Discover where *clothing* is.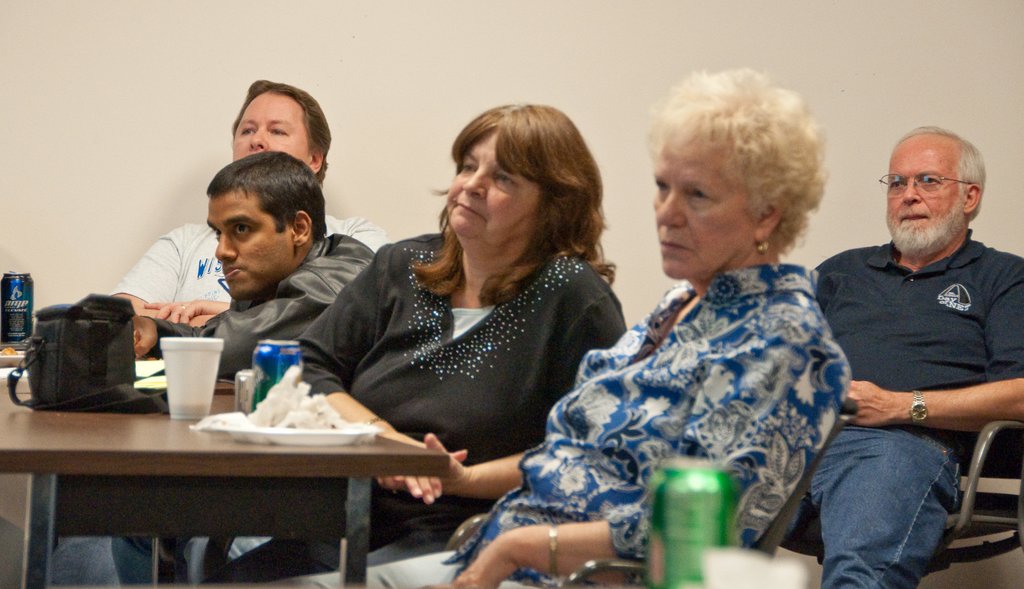
Discovered at 782/224/1023/588.
